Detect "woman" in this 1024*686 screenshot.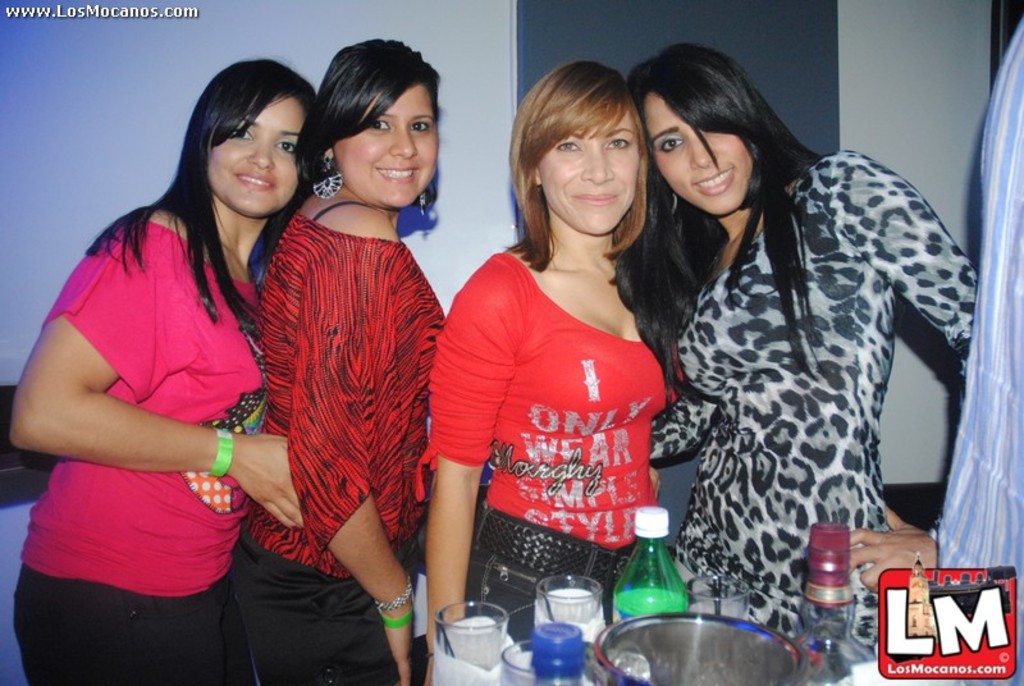
Detection: bbox=[630, 42, 968, 680].
